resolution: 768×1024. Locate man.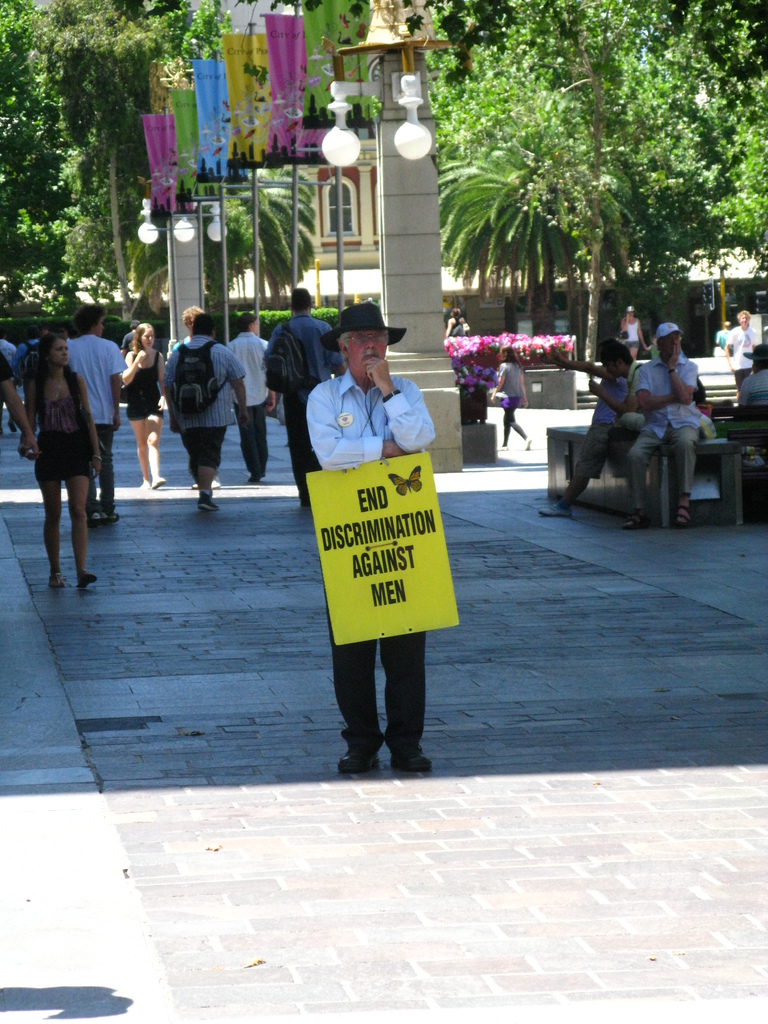
BBox(737, 344, 767, 401).
